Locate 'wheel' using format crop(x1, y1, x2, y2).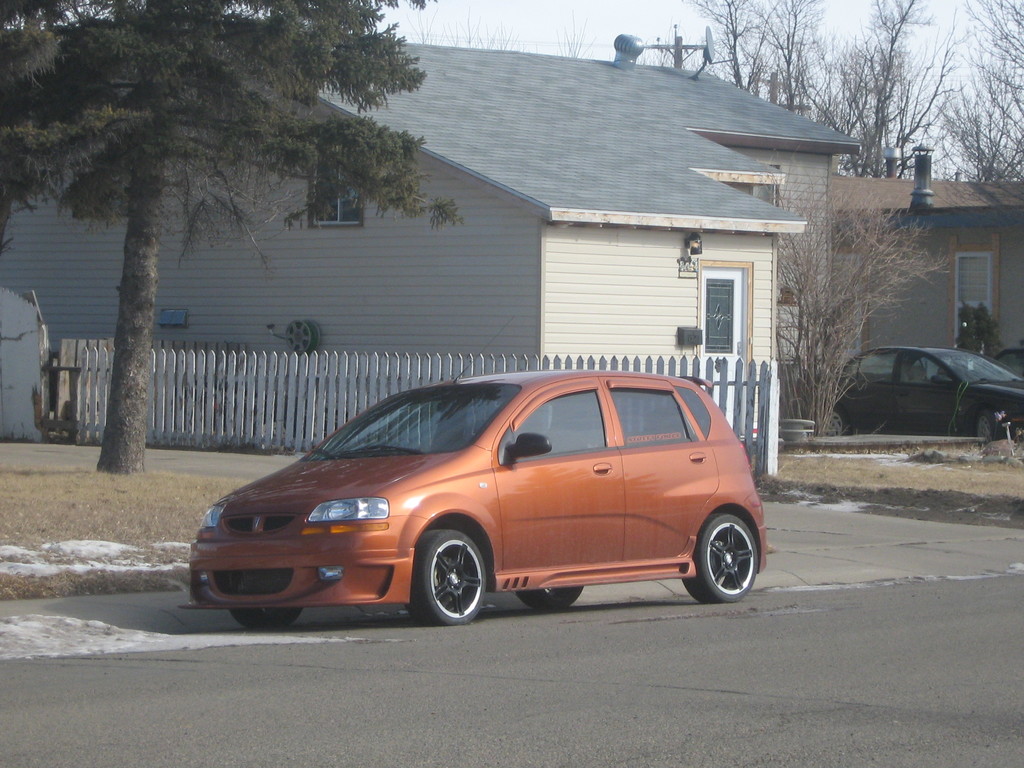
crop(975, 407, 1004, 436).
